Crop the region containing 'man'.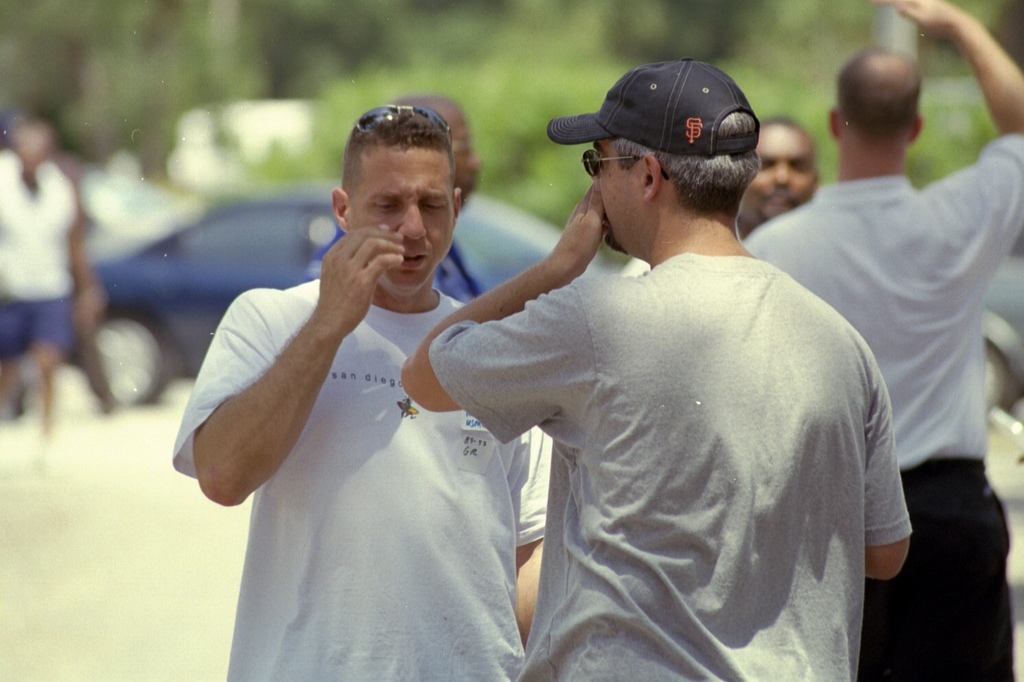
Crop region: region(312, 87, 504, 314).
